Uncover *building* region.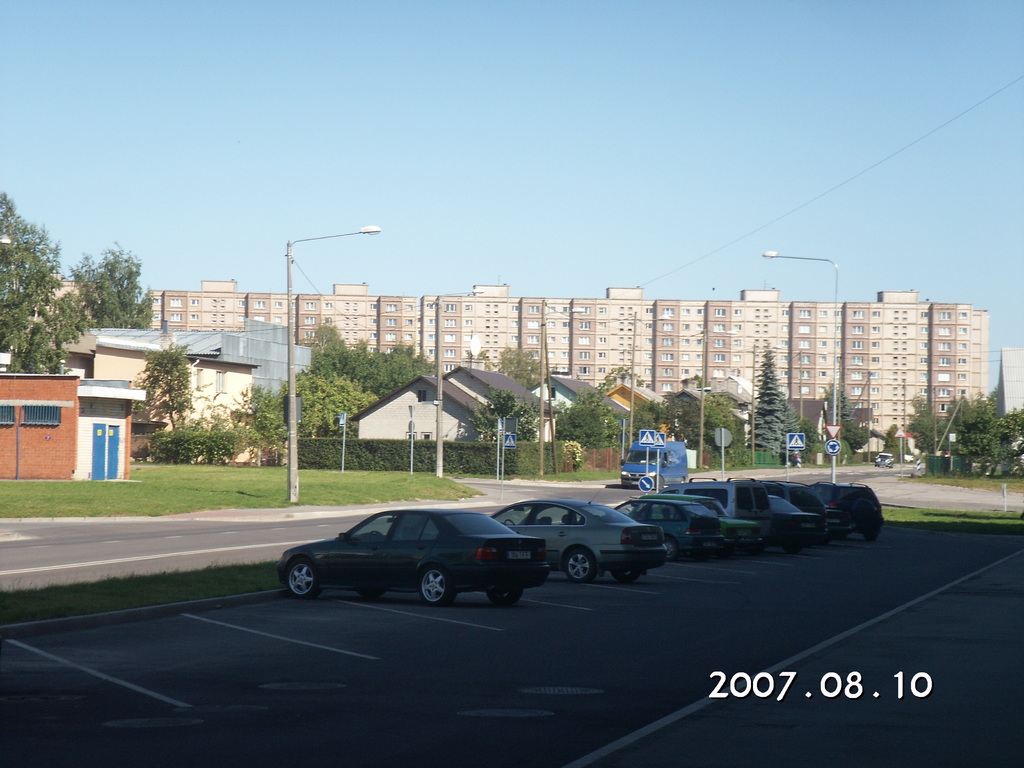
Uncovered: 0/373/148/486.
